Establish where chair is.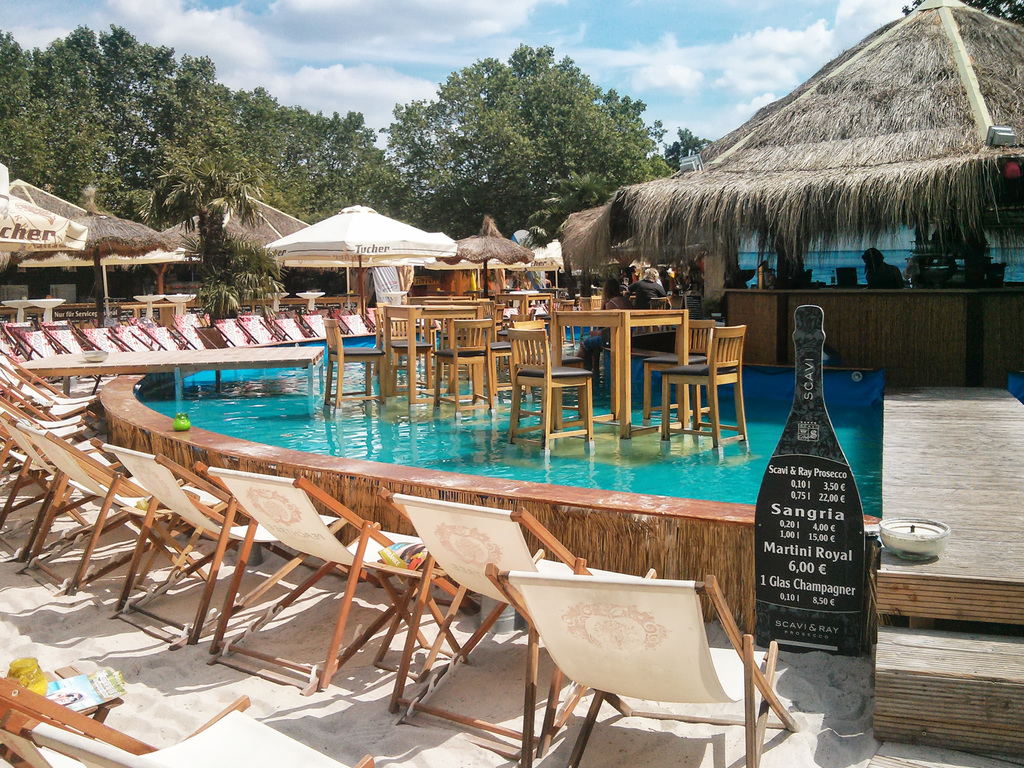
Established at select_region(491, 312, 520, 393).
